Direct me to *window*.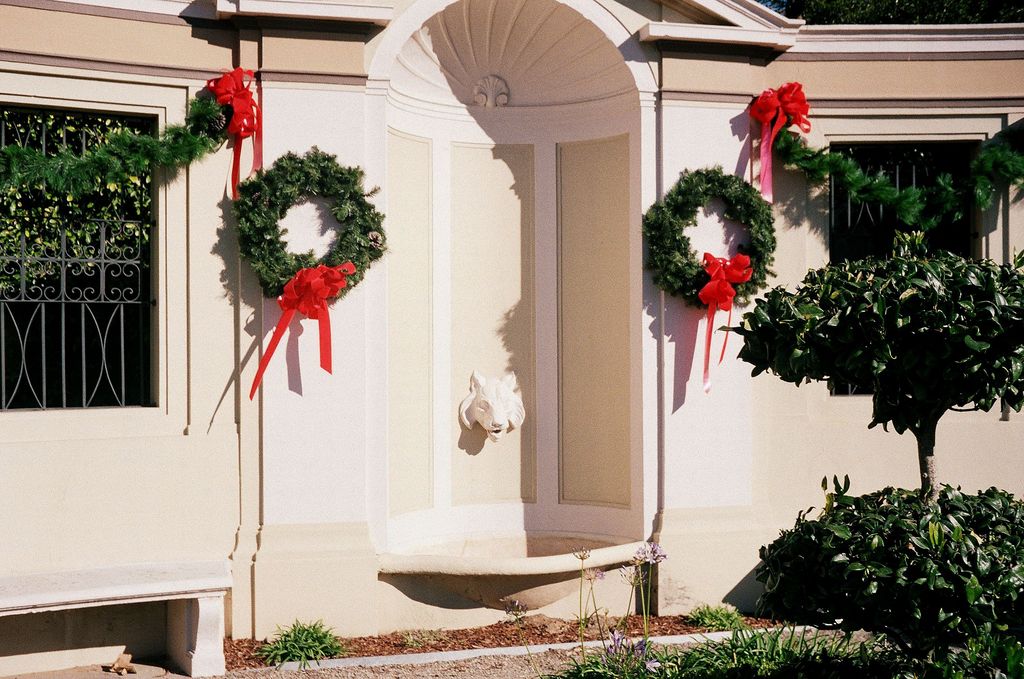
Direction: [x1=0, y1=106, x2=159, y2=404].
